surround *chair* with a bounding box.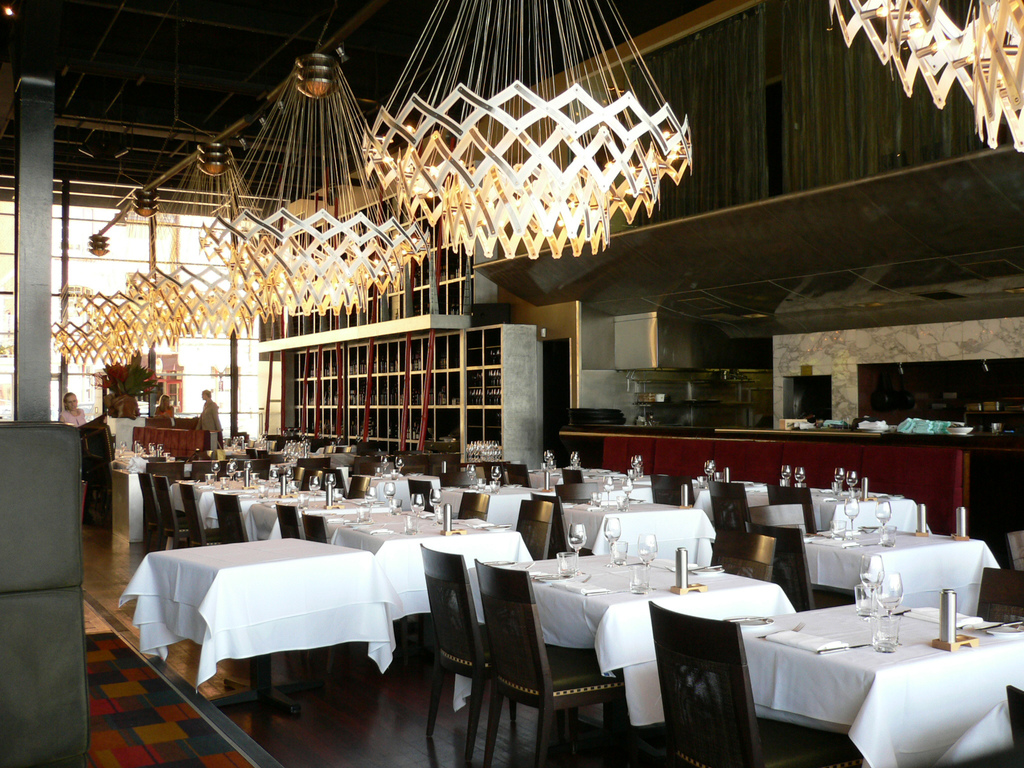
499/461/532/493.
